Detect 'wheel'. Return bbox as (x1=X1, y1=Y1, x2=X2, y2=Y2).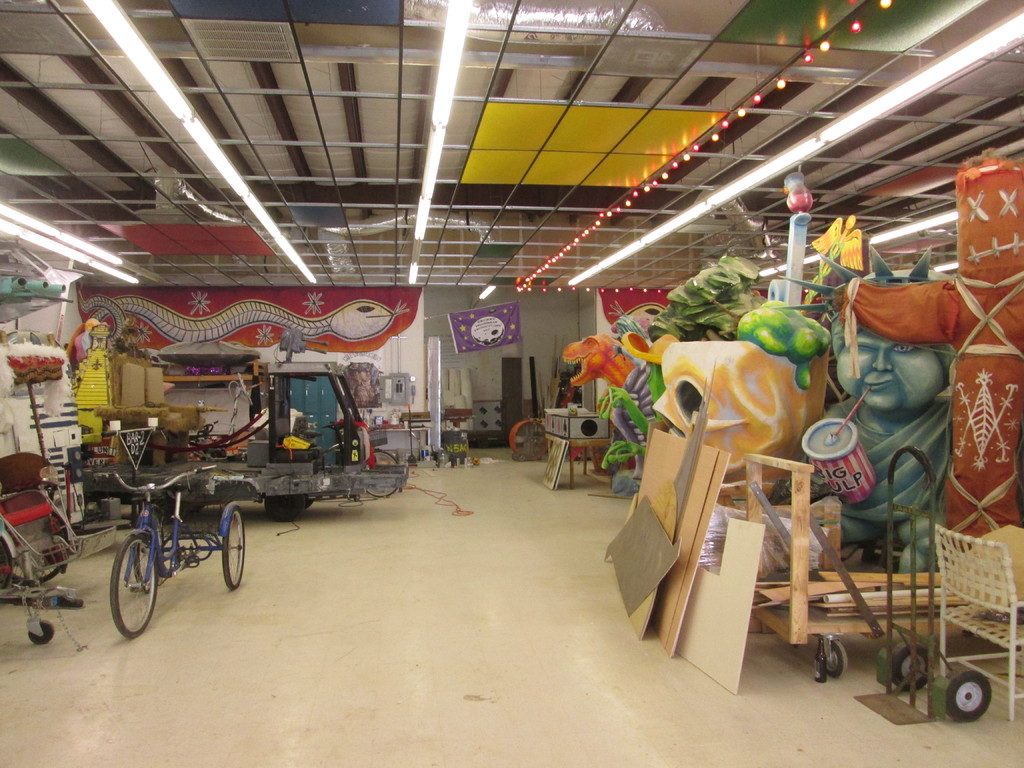
(x1=262, y1=491, x2=308, y2=525).
